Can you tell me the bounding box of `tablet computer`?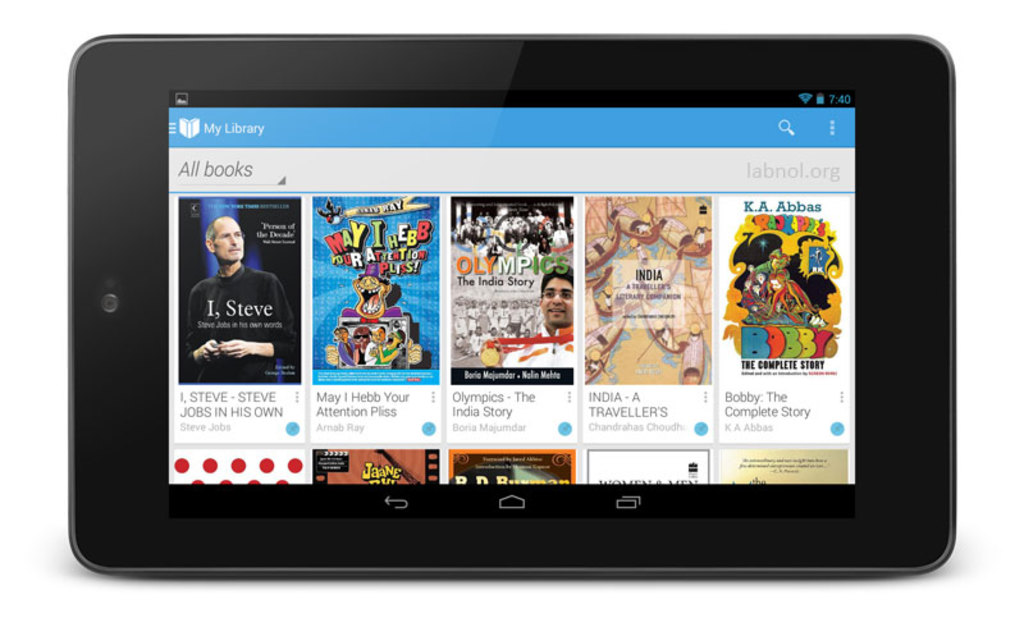
(69,32,955,582).
